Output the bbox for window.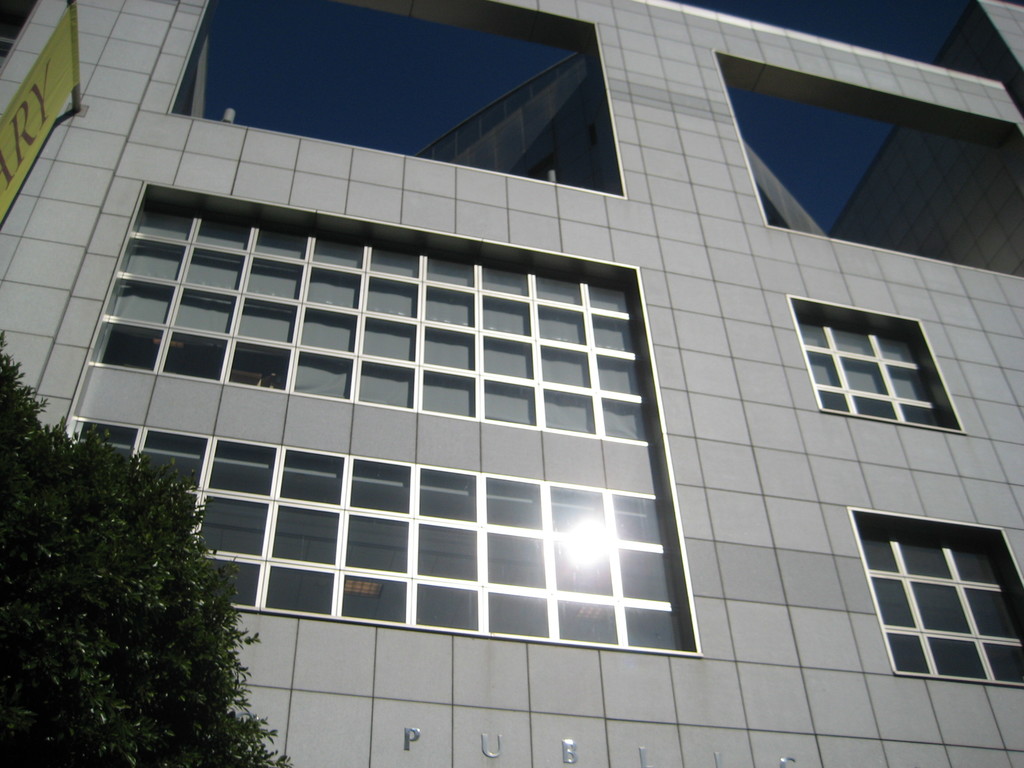
Rect(786, 291, 963, 431).
